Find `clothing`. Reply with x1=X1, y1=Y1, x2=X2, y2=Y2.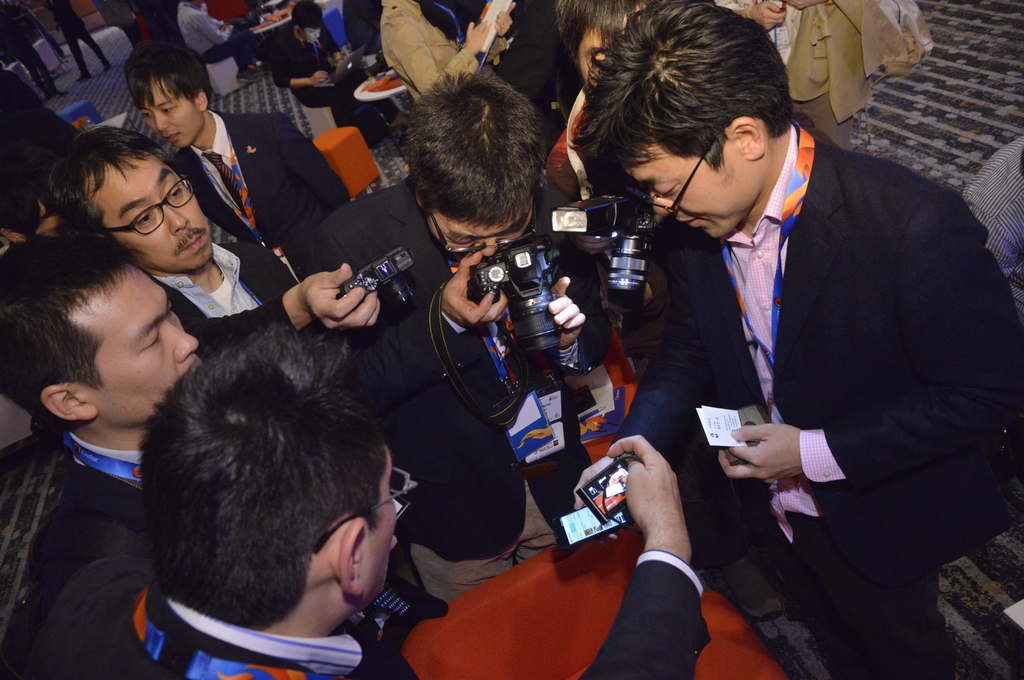
x1=35, y1=429, x2=148, y2=679.
